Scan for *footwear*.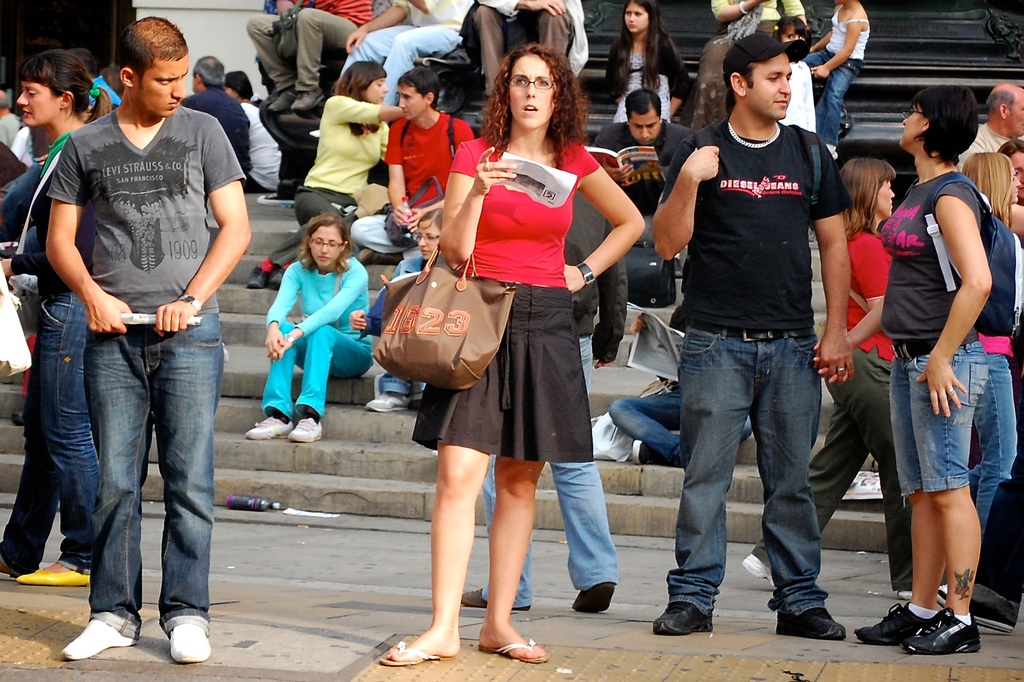
Scan result: locate(653, 599, 717, 633).
